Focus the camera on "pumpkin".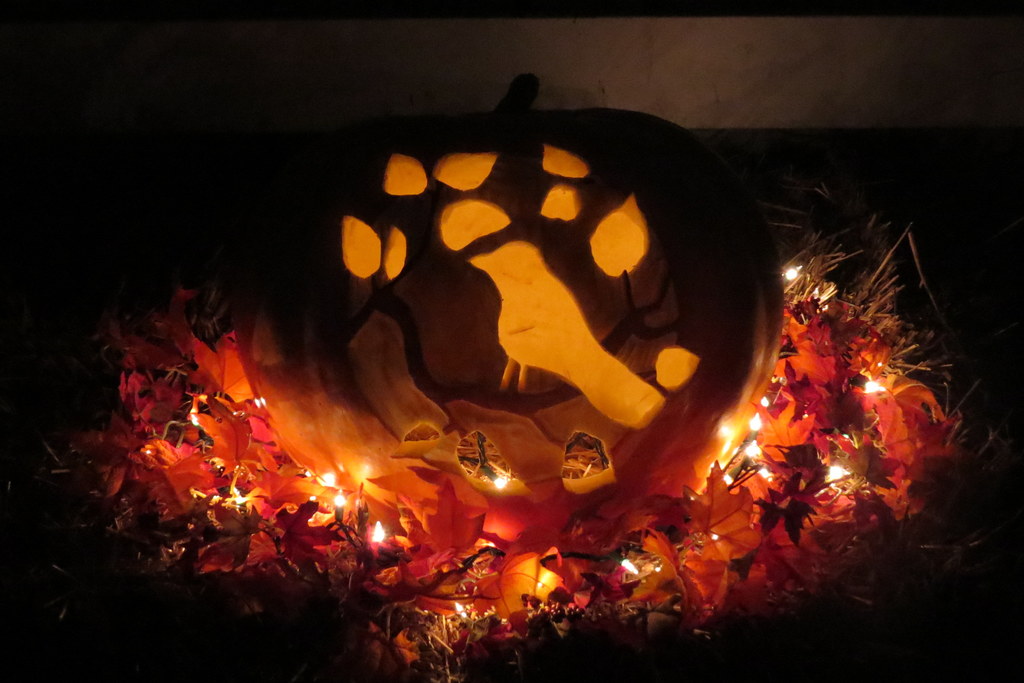
Focus region: (x1=232, y1=68, x2=787, y2=495).
